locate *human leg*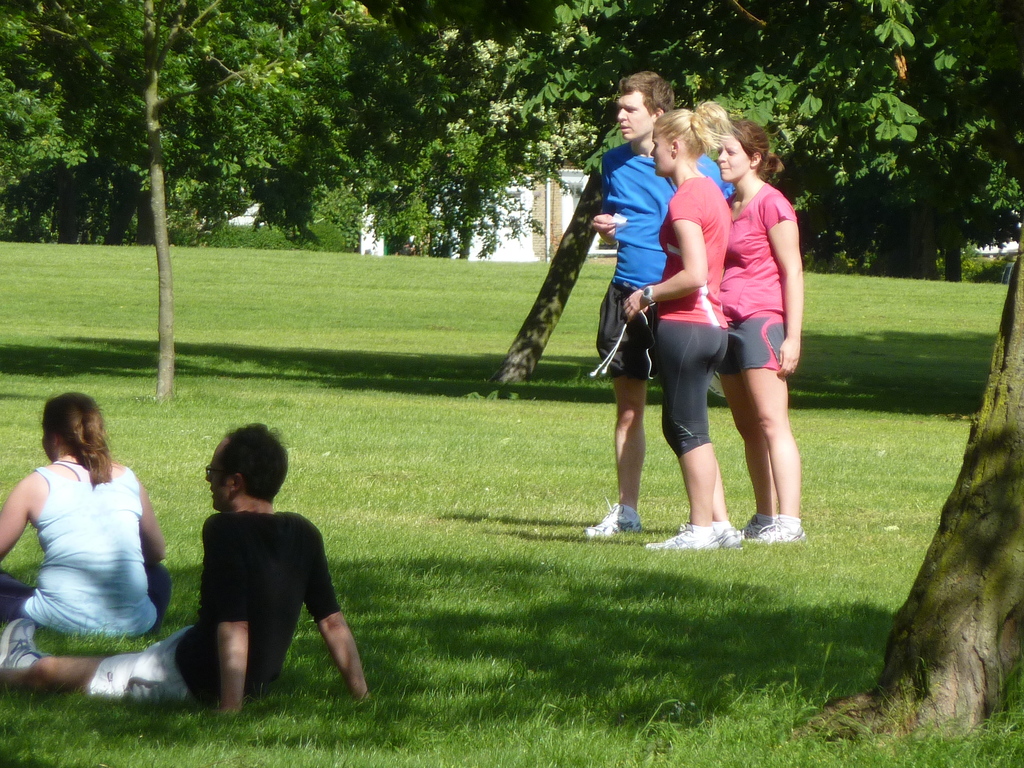
crop(578, 291, 653, 542)
